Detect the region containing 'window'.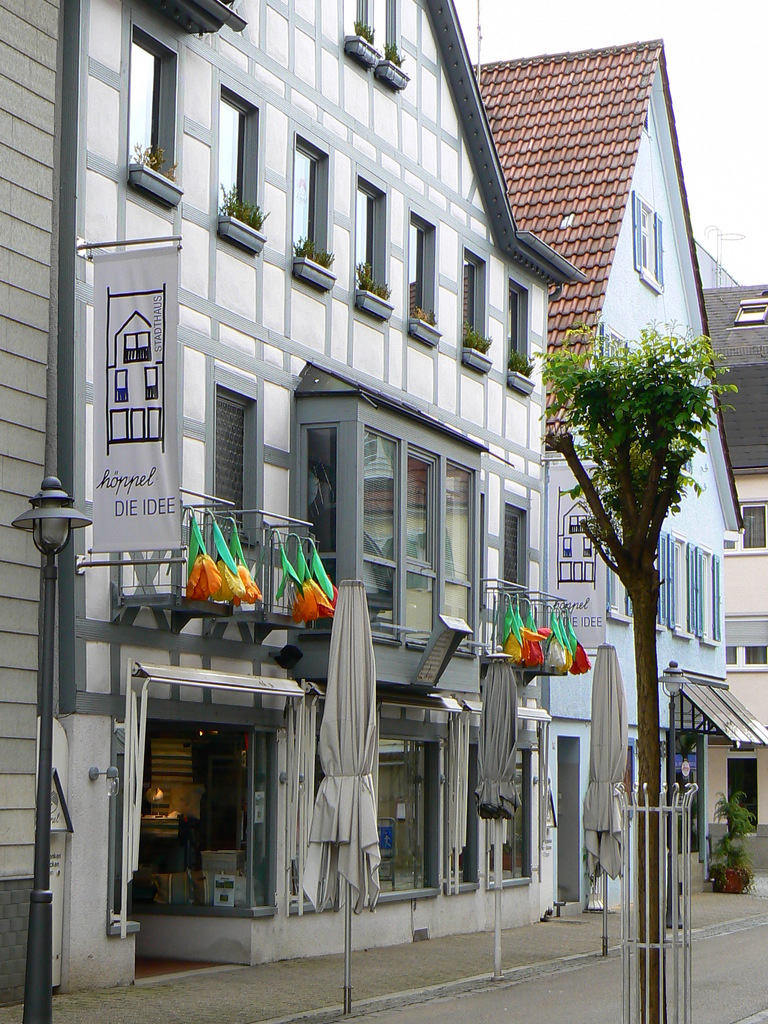
l=317, t=736, r=440, b=897.
